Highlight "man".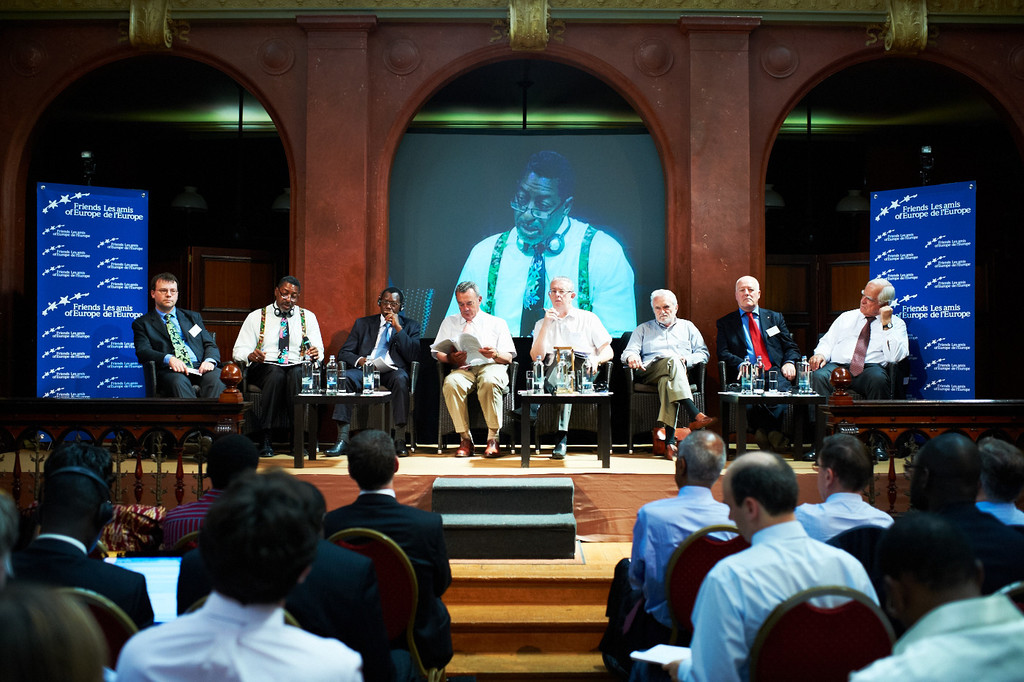
Highlighted region: region(114, 469, 361, 681).
